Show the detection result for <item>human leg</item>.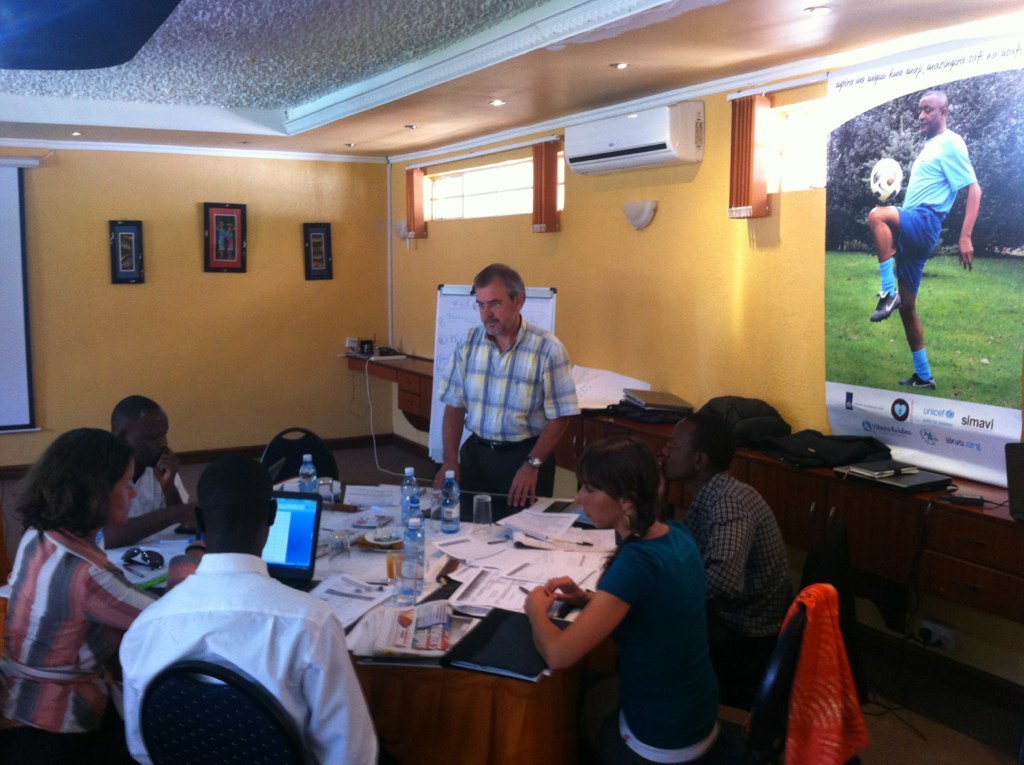
863 203 939 322.
